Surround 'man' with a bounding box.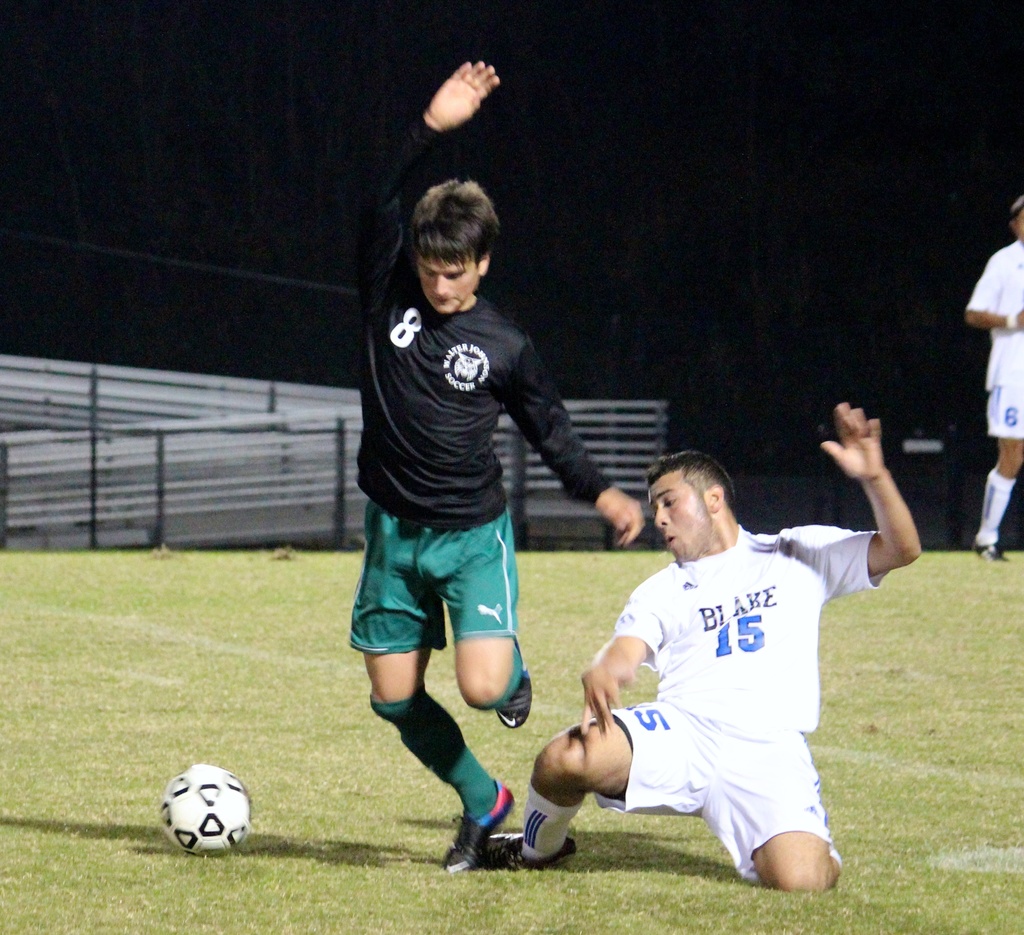
{"x1": 964, "y1": 195, "x2": 1023, "y2": 562}.
